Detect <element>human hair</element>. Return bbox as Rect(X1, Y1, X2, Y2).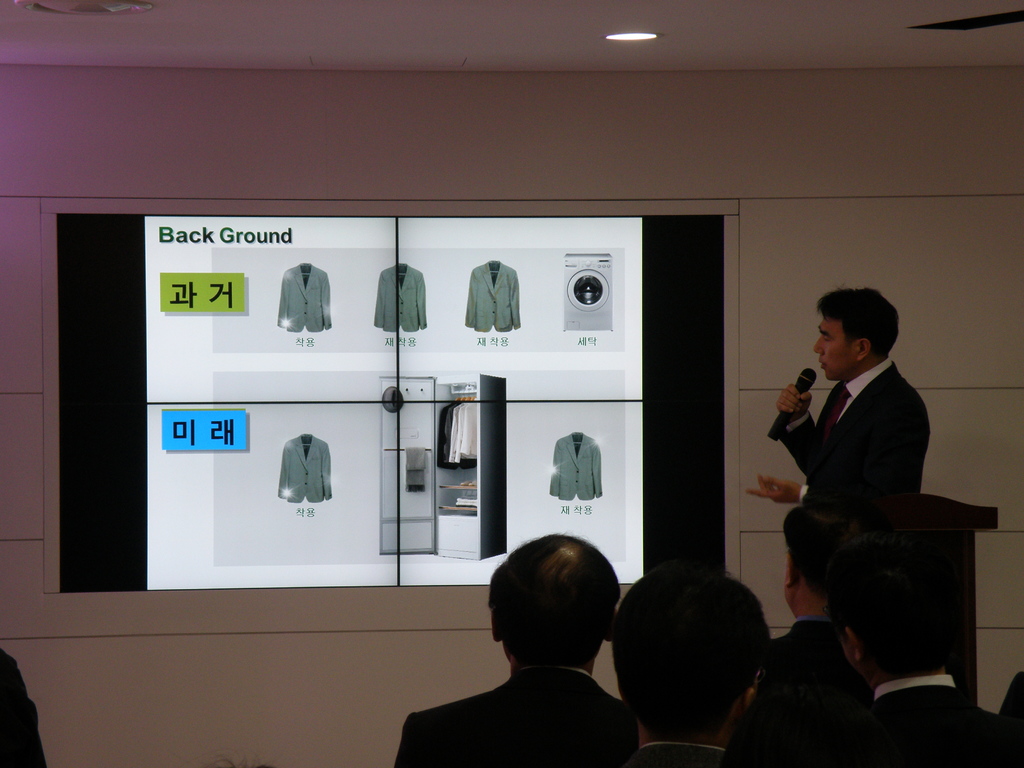
Rect(490, 527, 622, 678).
